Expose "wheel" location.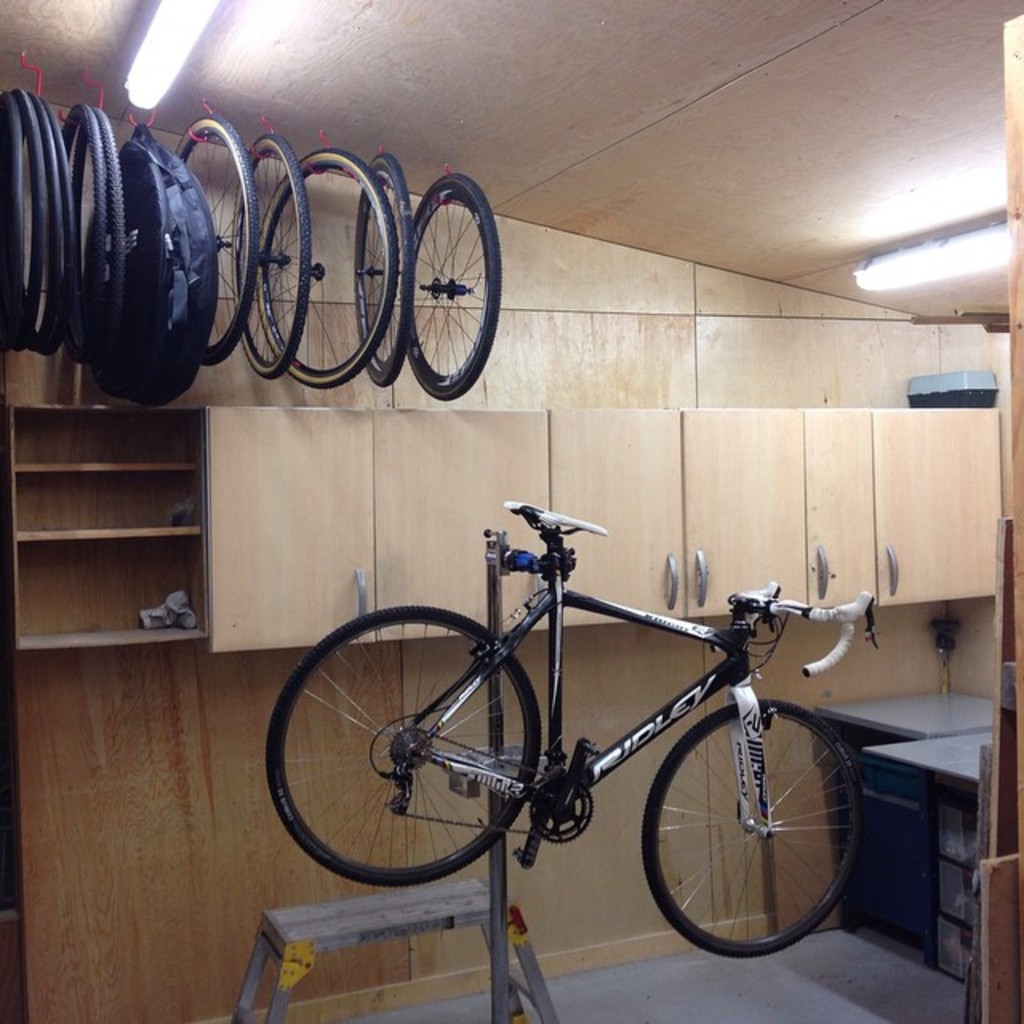
Exposed at x1=654, y1=714, x2=866, y2=952.
